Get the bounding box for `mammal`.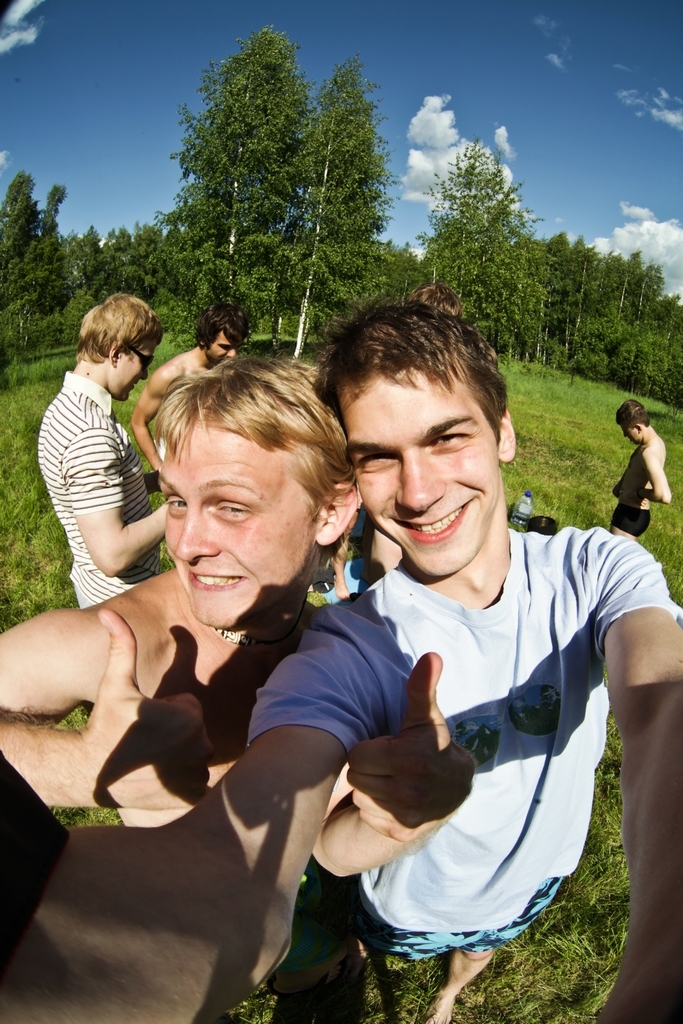
x1=37 y1=288 x2=172 y2=609.
